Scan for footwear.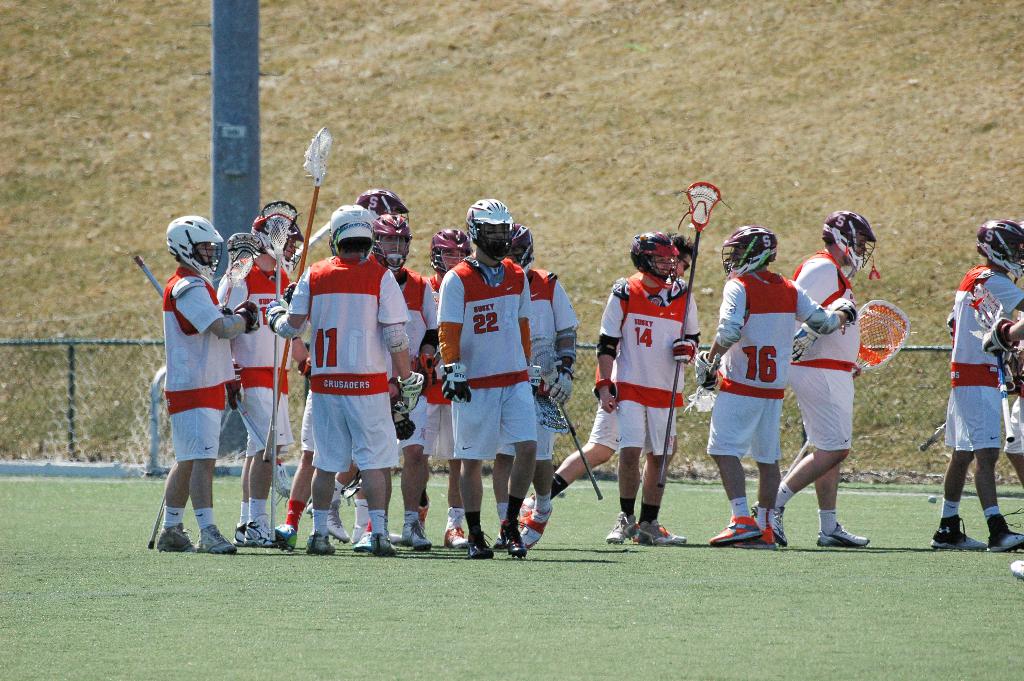
Scan result: [left=243, top=514, right=276, bottom=546].
